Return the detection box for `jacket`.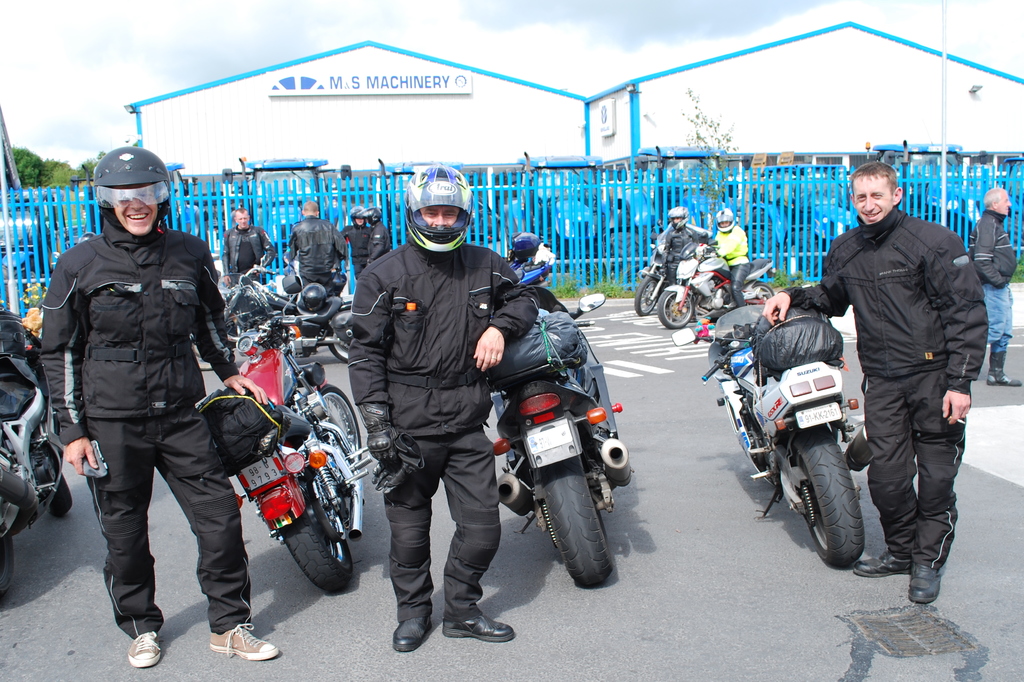
Rect(787, 205, 993, 391).
